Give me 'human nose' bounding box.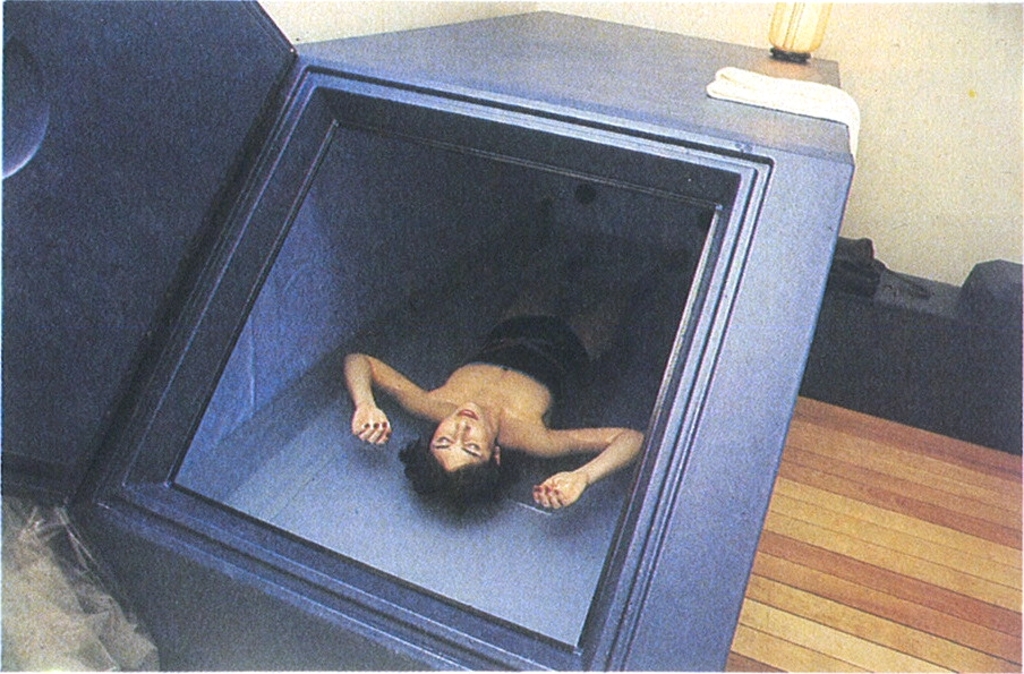
[455,415,469,434].
